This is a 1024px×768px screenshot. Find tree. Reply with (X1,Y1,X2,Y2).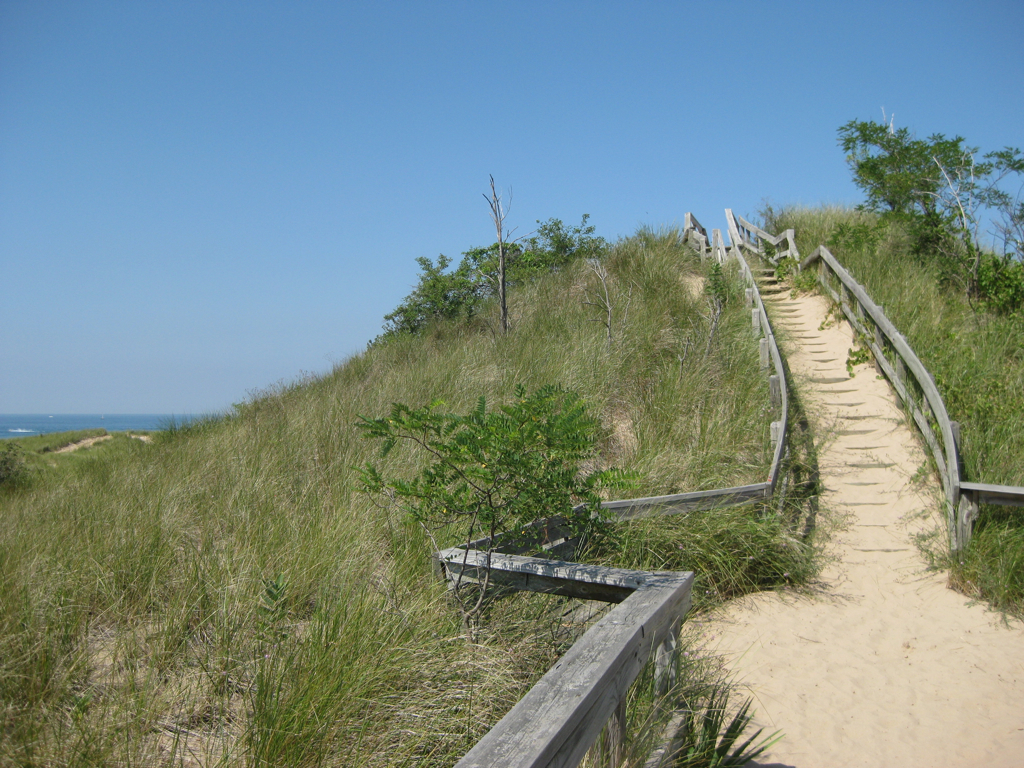
(371,206,616,329).
